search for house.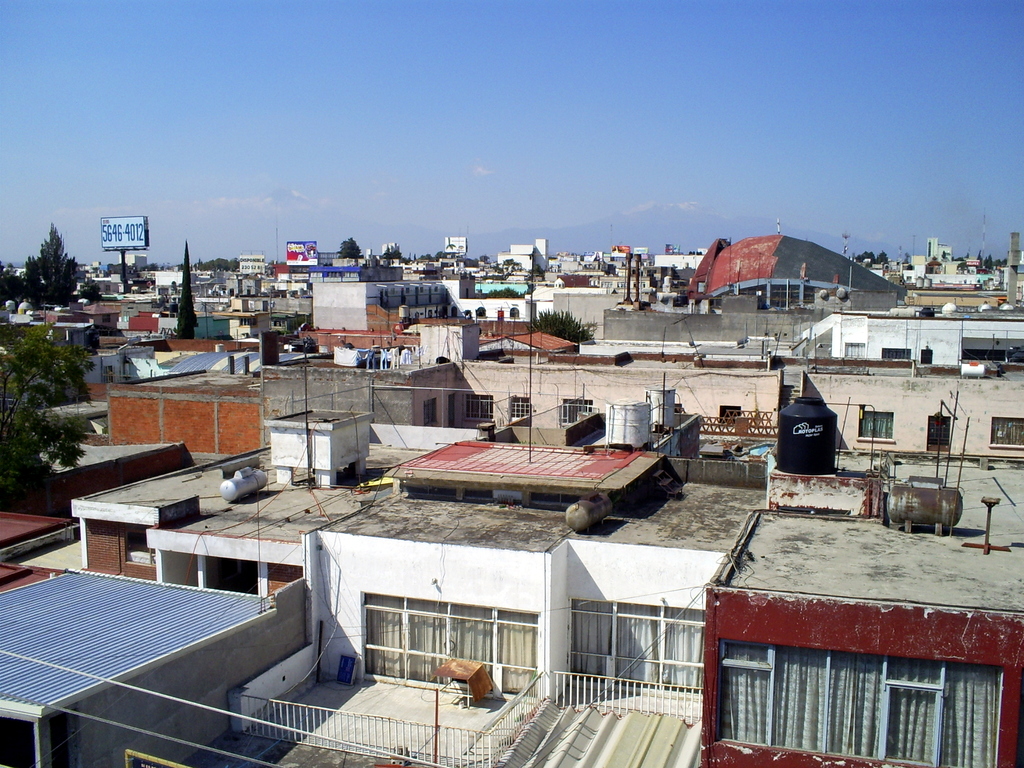
Found at select_region(308, 277, 449, 359).
